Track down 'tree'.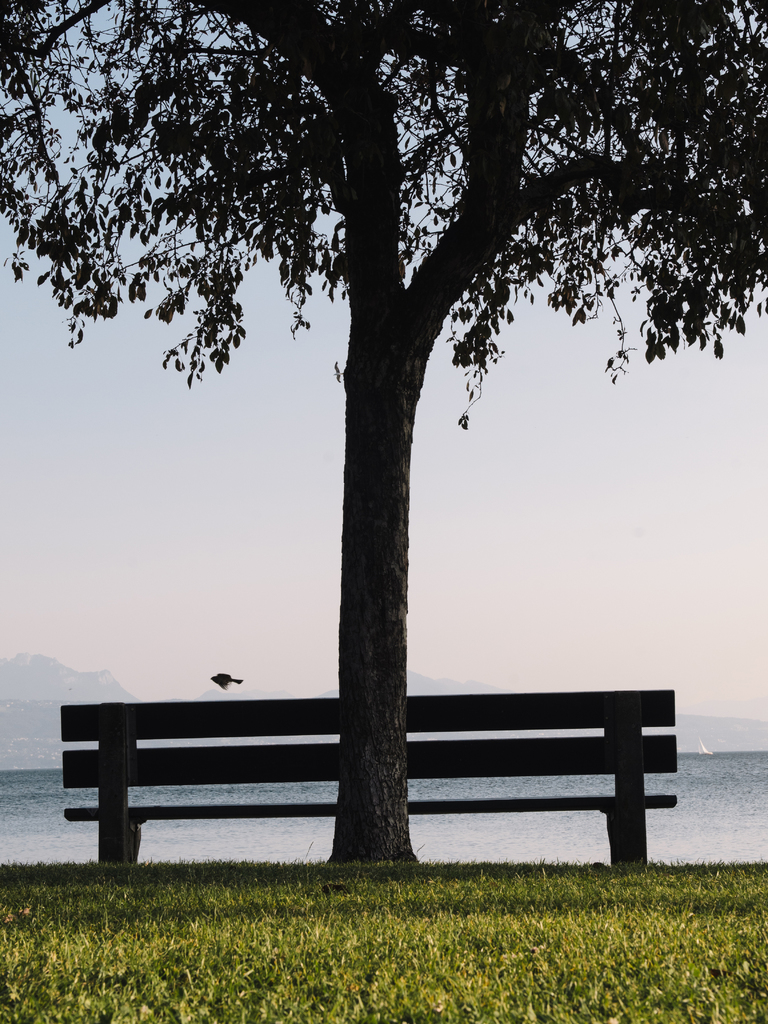
Tracked to 0,37,754,846.
